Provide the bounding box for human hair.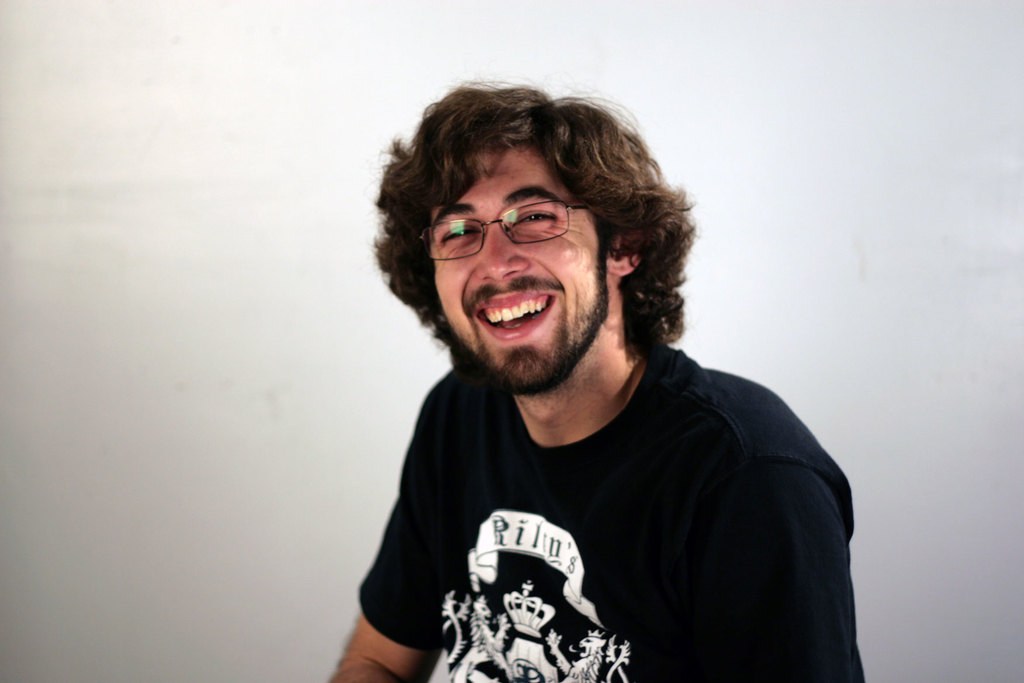
pyautogui.locateOnScreen(392, 78, 675, 417).
